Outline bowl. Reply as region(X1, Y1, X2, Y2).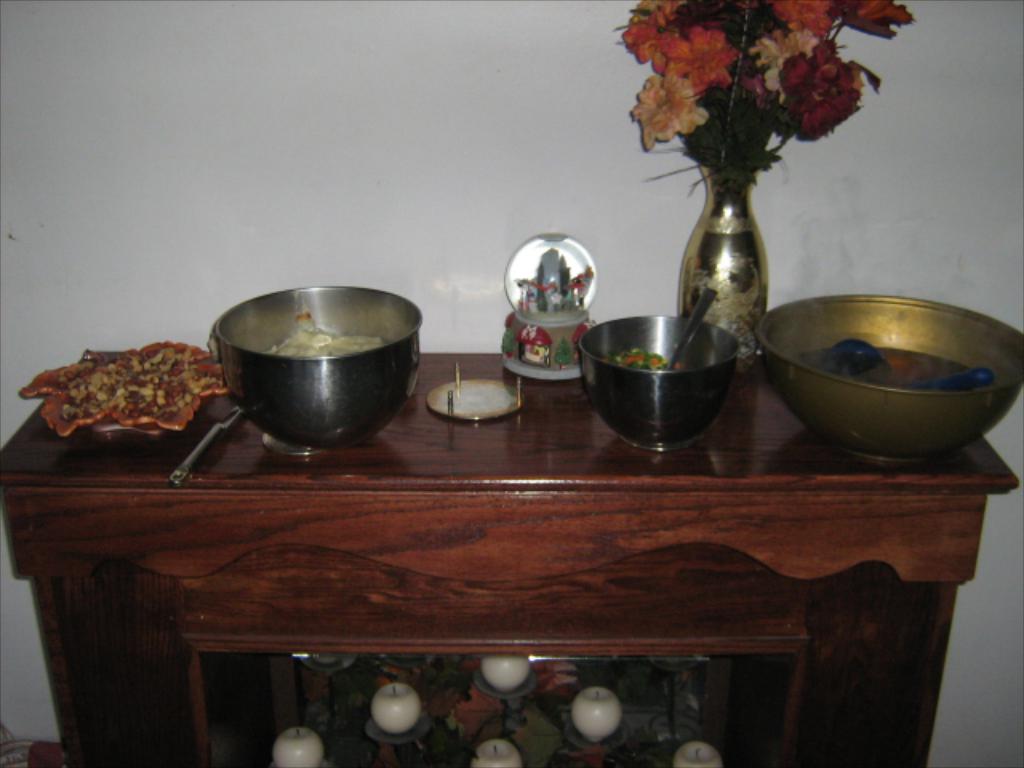
region(742, 286, 1021, 458).
